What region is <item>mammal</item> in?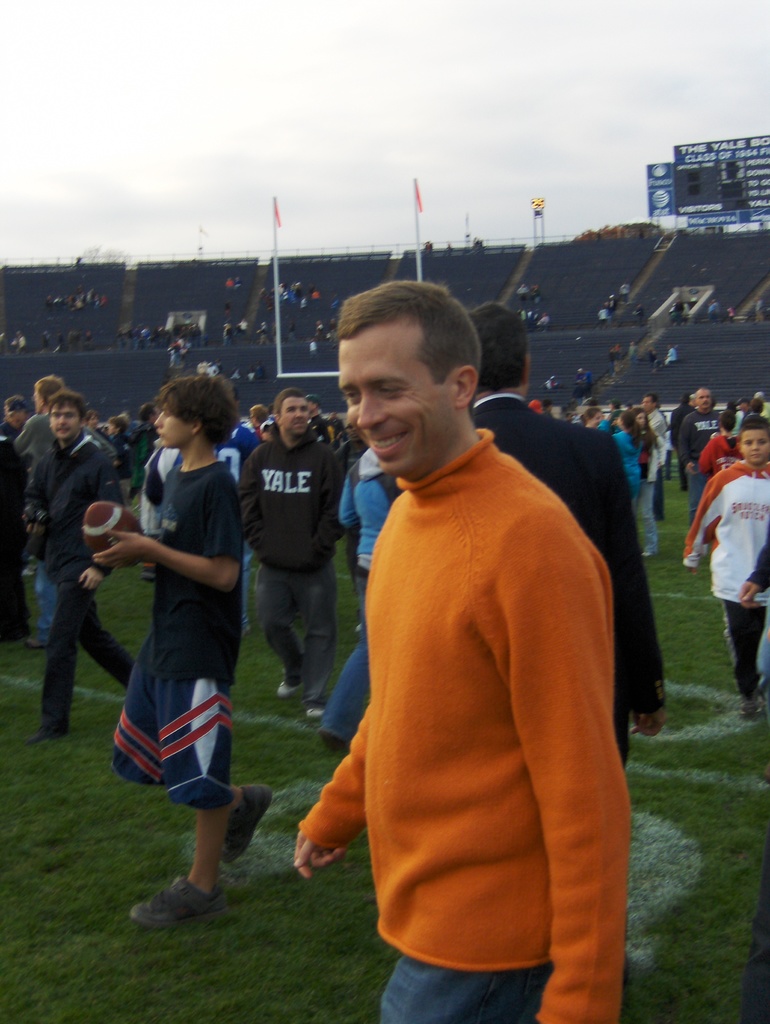
locate(597, 305, 609, 326).
